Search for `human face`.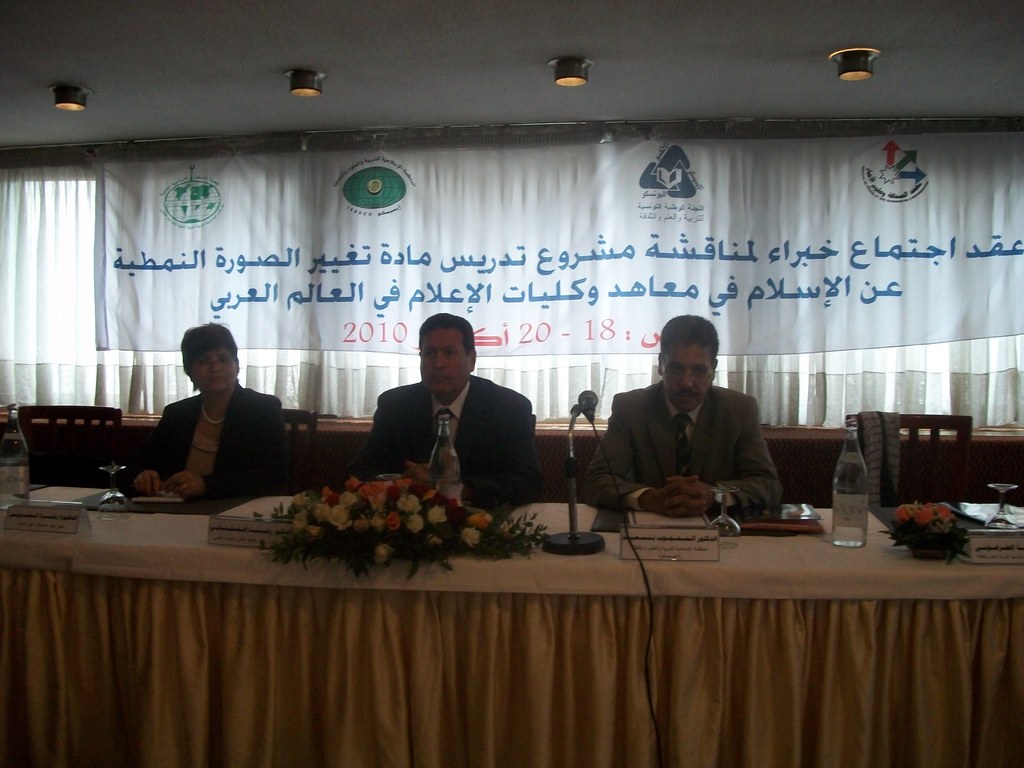
Found at (left=422, top=330, right=468, bottom=405).
